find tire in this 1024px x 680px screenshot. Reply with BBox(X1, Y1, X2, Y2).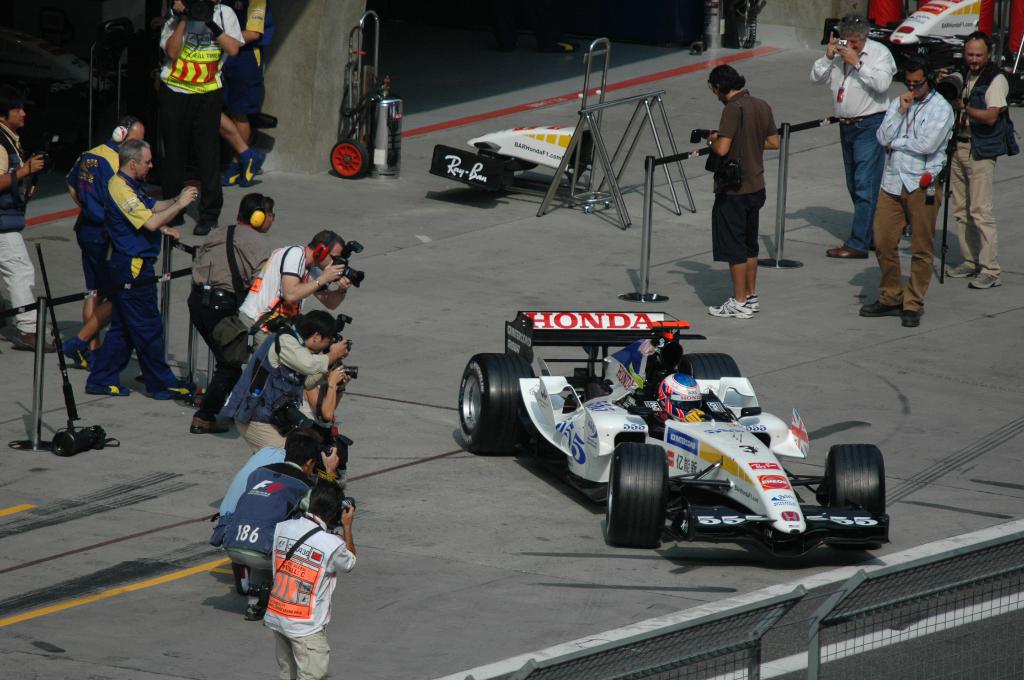
BBox(822, 444, 885, 551).
